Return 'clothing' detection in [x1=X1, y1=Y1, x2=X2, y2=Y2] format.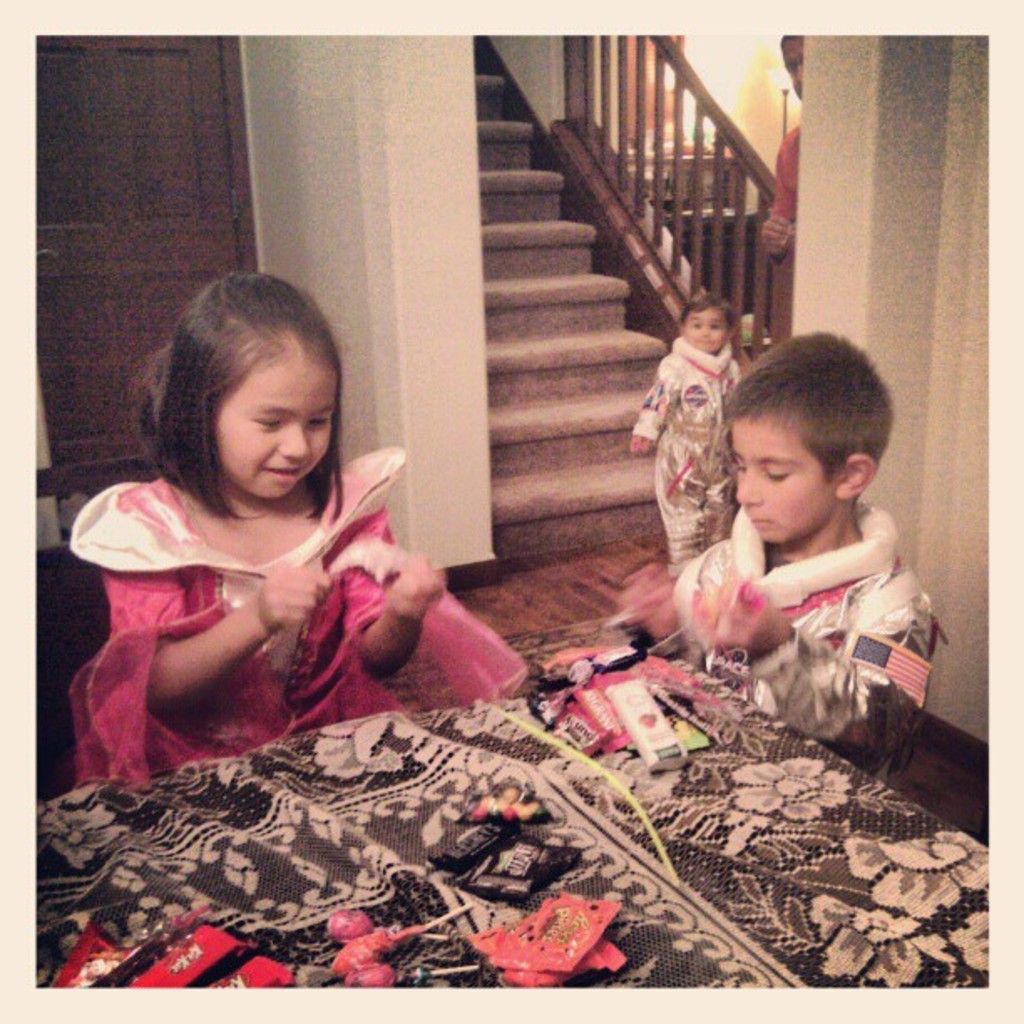
[x1=626, y1=330, x2=748, y2=562].
